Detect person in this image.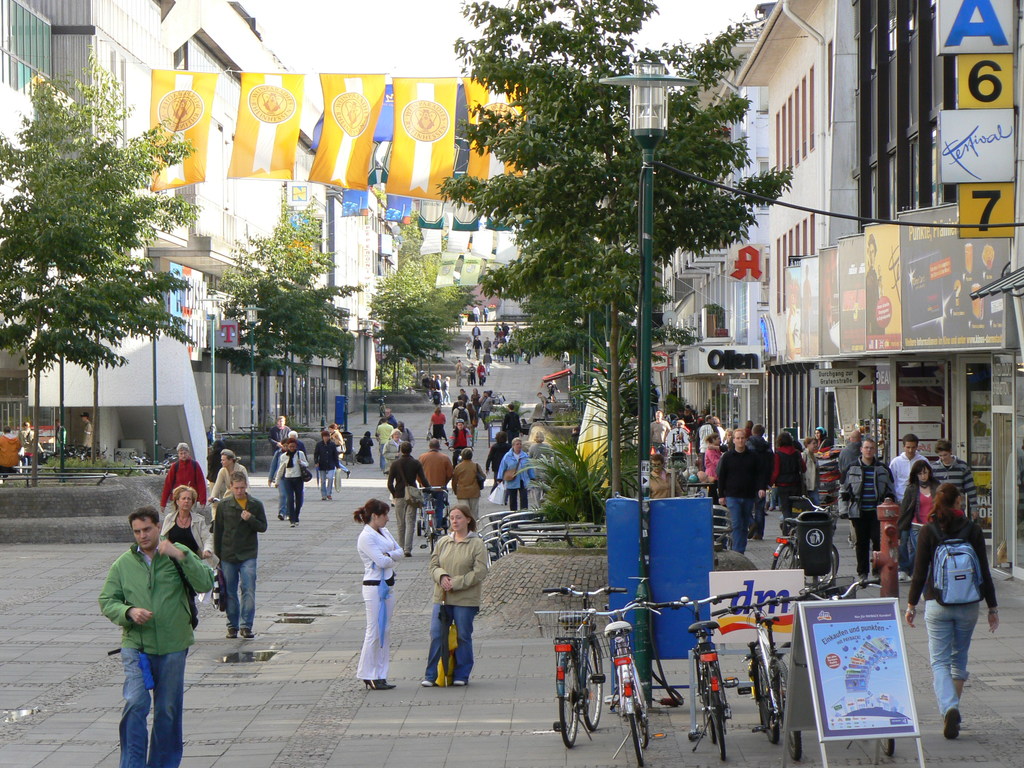
Detection: 19 420 38 456.
